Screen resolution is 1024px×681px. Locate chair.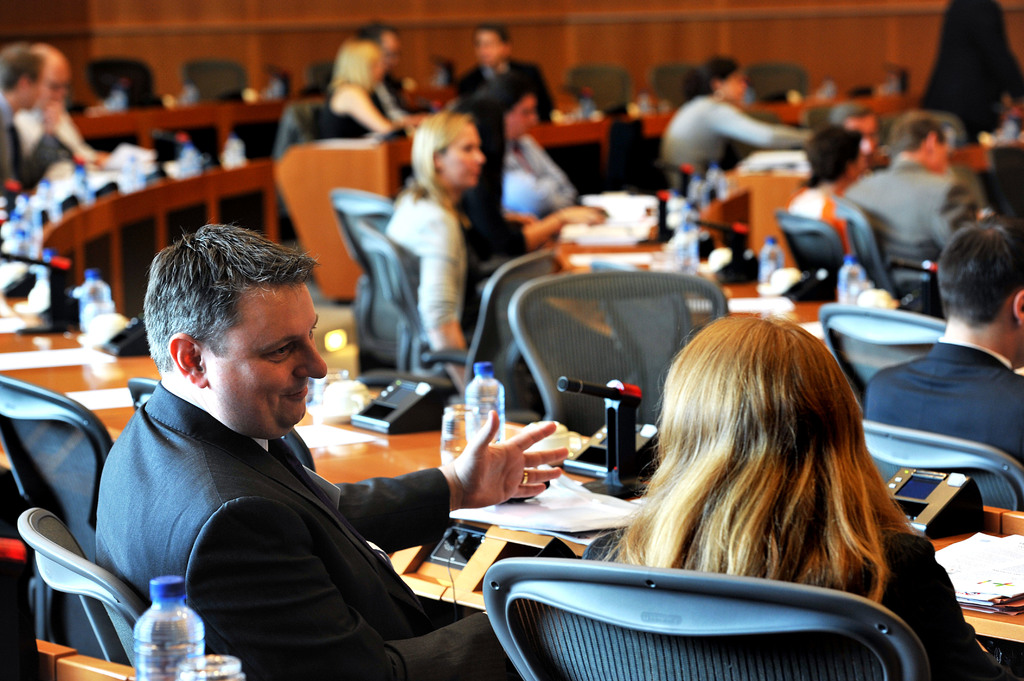
pyautogui.locateOnScreen(427, 252, 553, 387).
